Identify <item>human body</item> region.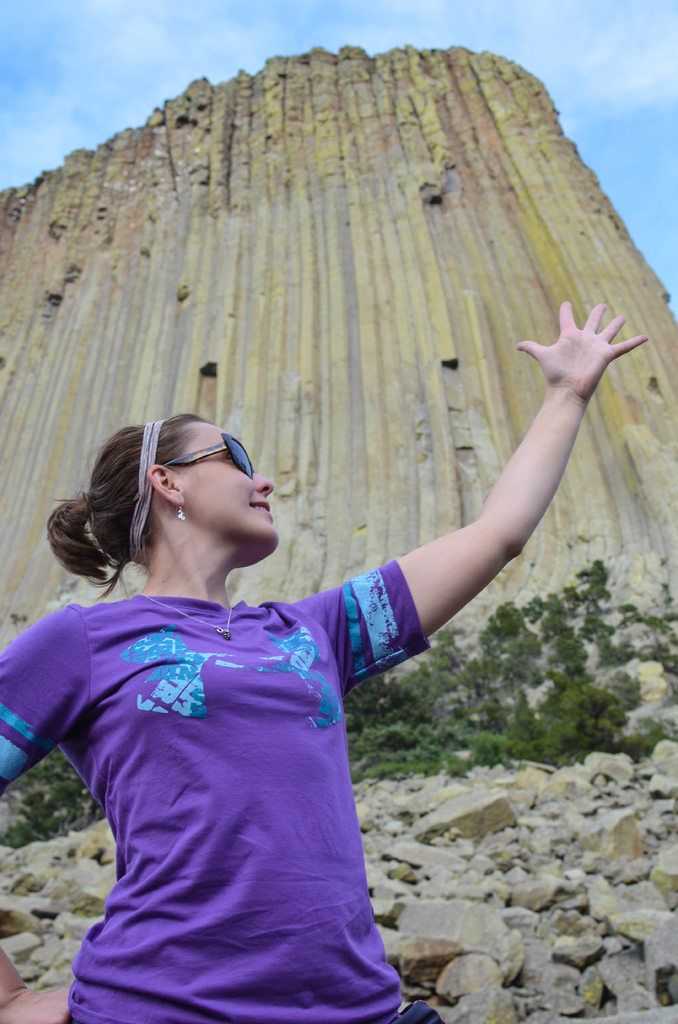
Region: pyautogui.locateOnScreen(33, 294, 583, 1006).
